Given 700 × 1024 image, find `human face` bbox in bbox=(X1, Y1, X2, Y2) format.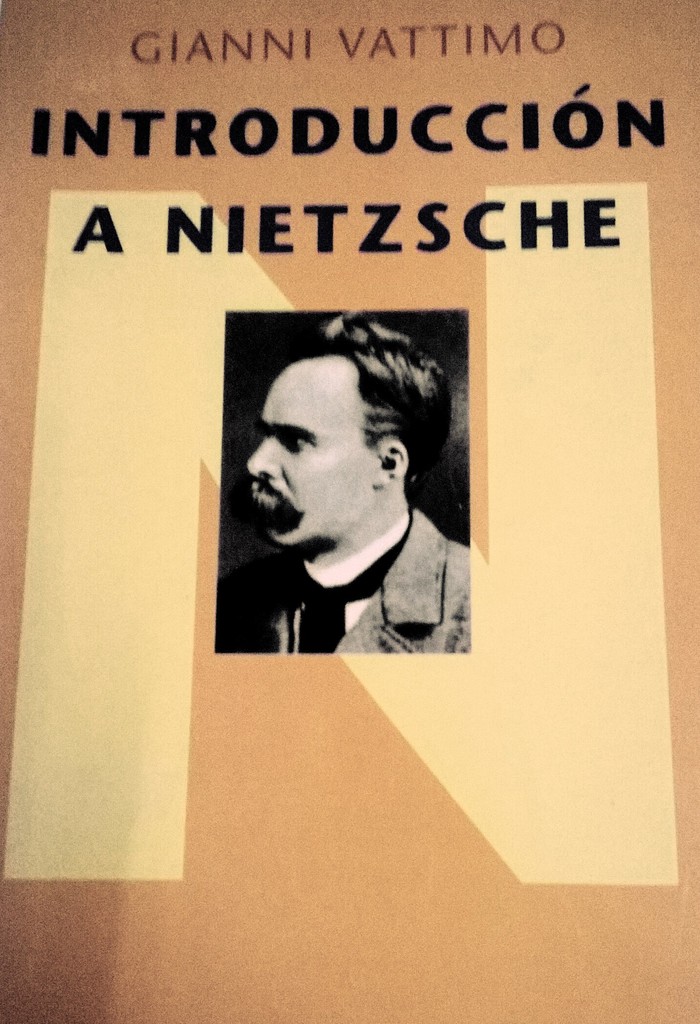
bbox=(248, 365, 379, 547).
